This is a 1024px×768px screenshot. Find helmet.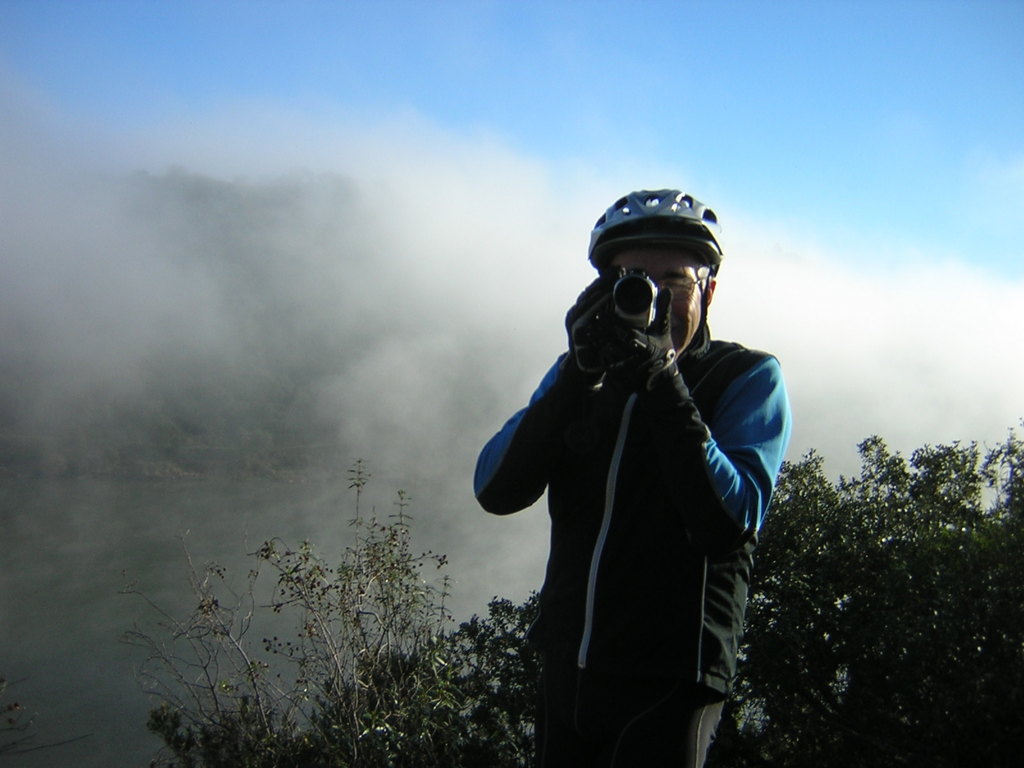
Bounding box: pyautogui.locateOnScreen(603, 195, 725, 347).
